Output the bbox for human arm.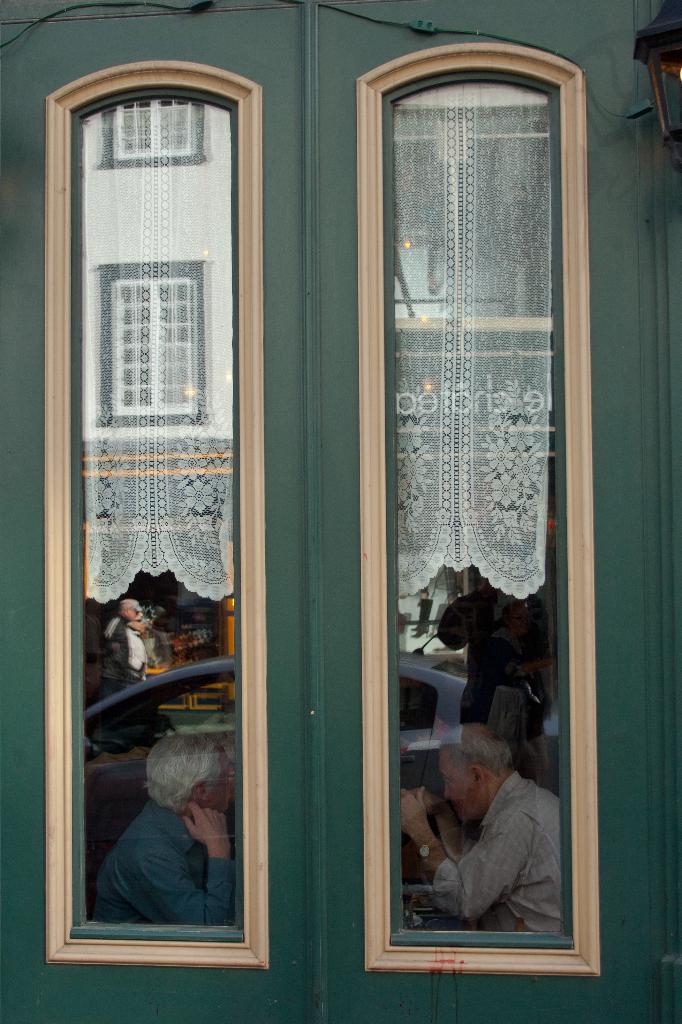
pyautogui.locateOnScreen(387, 781, 537, 962).
